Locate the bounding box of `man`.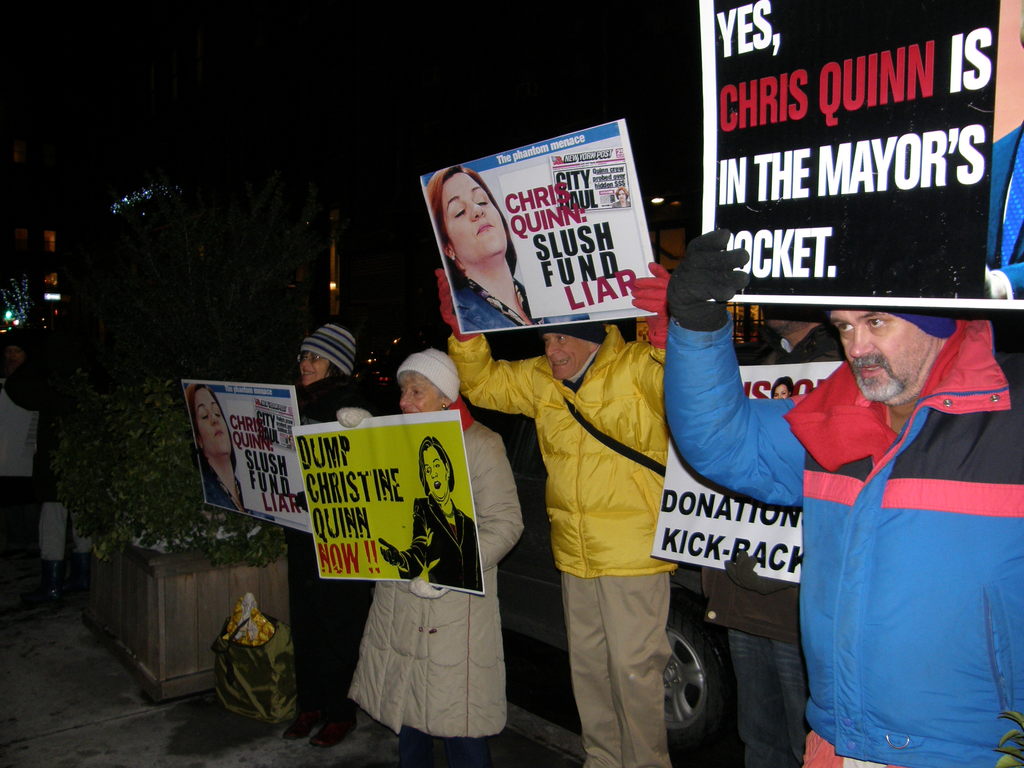
Bounding box: [x1=428, y1=246, x2=684, y2=767].
